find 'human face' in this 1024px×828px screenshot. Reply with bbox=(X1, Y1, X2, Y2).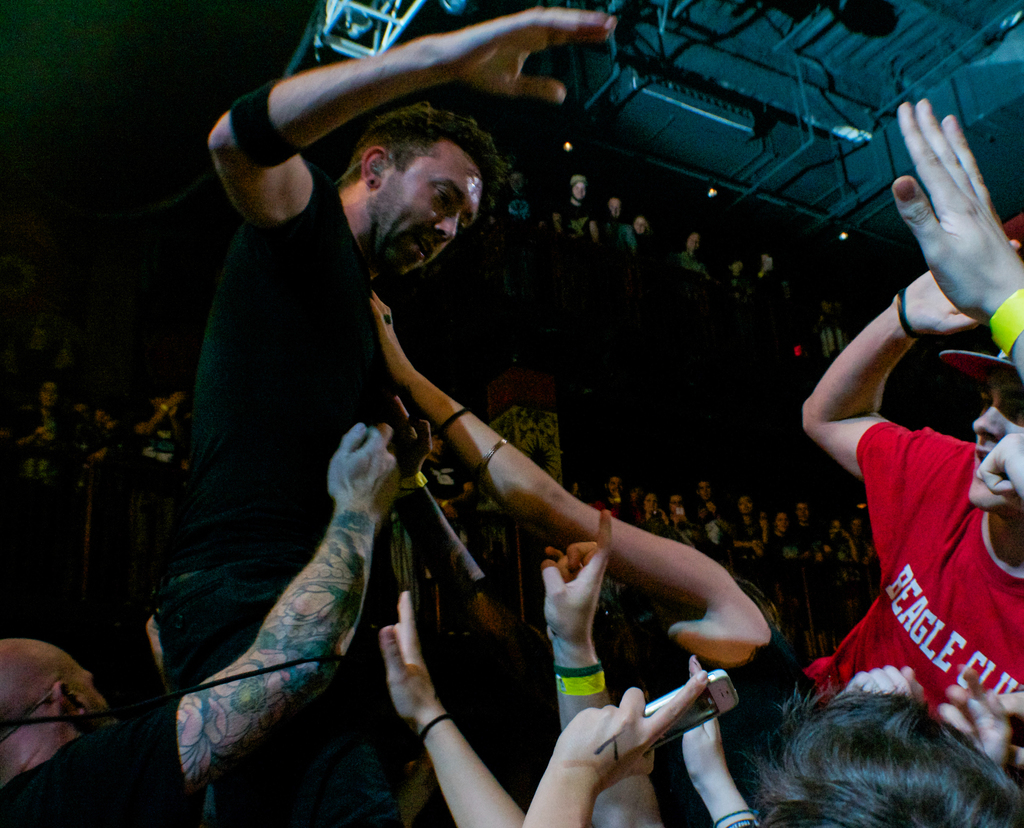
bbox=(371, 145, 497, 286).
